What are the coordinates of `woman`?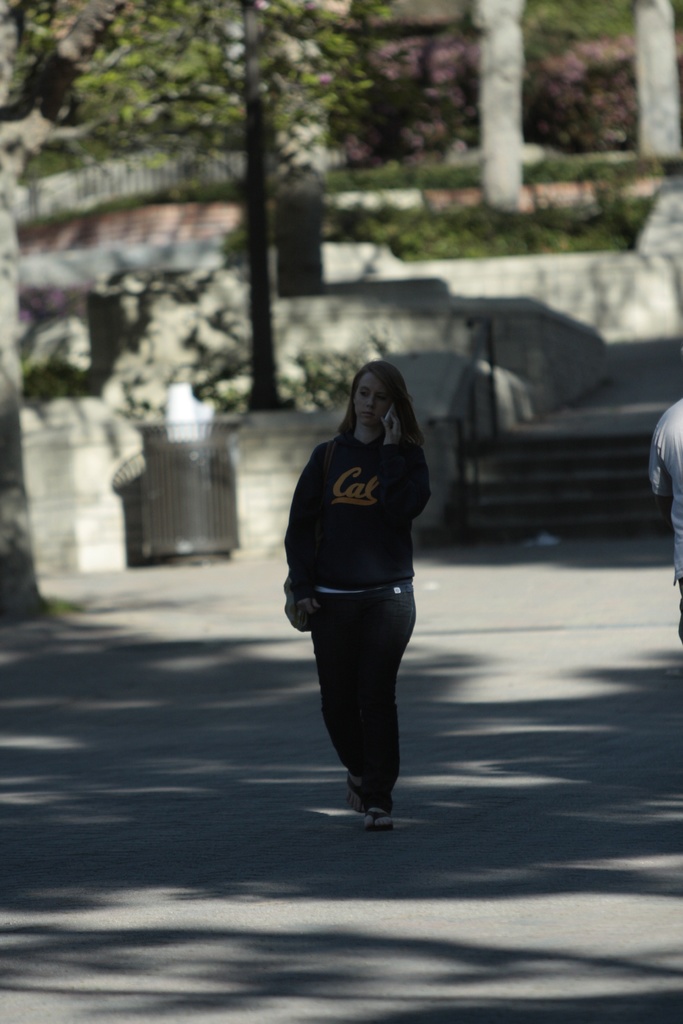
bbox(273, 356, 446, 830).
